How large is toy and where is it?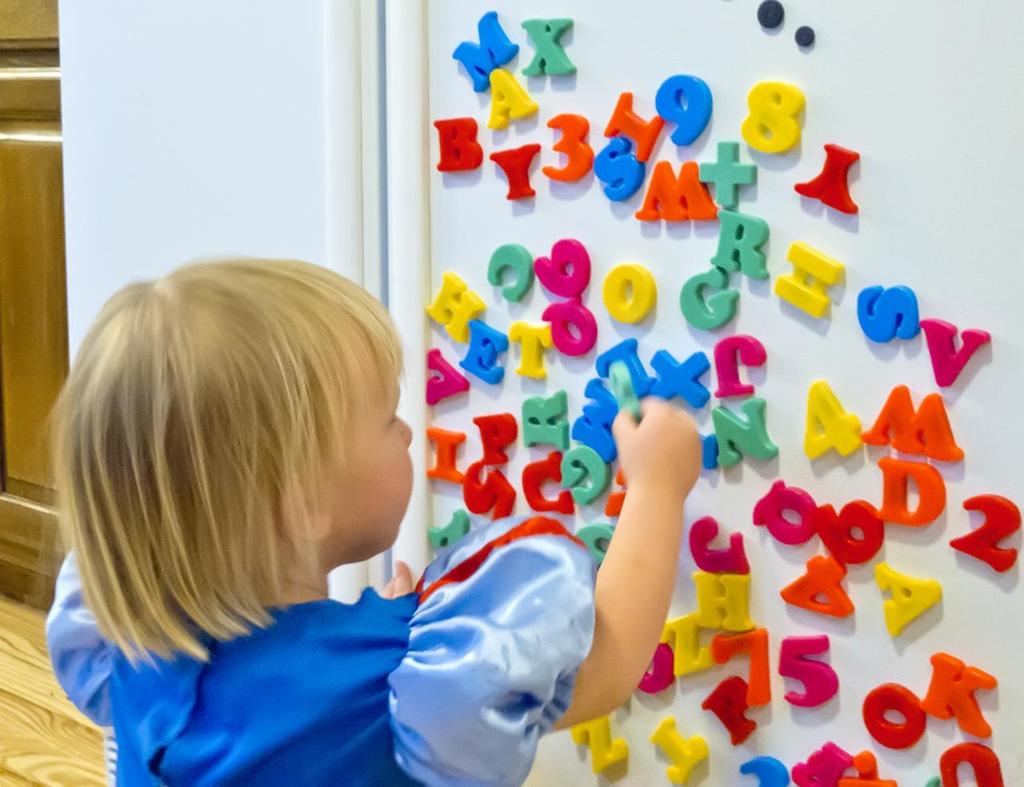
Bounding box: [522, 394, 570, 453].
